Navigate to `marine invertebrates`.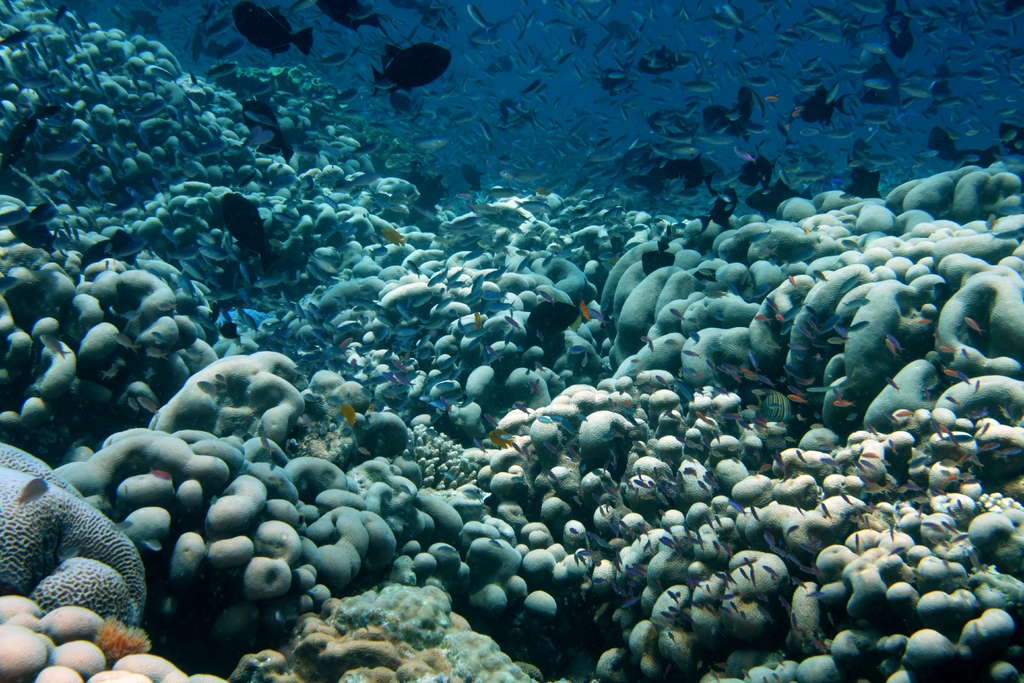
Navigation target: pyautogui.locateOnScreen(191, 672, 236, 682).
